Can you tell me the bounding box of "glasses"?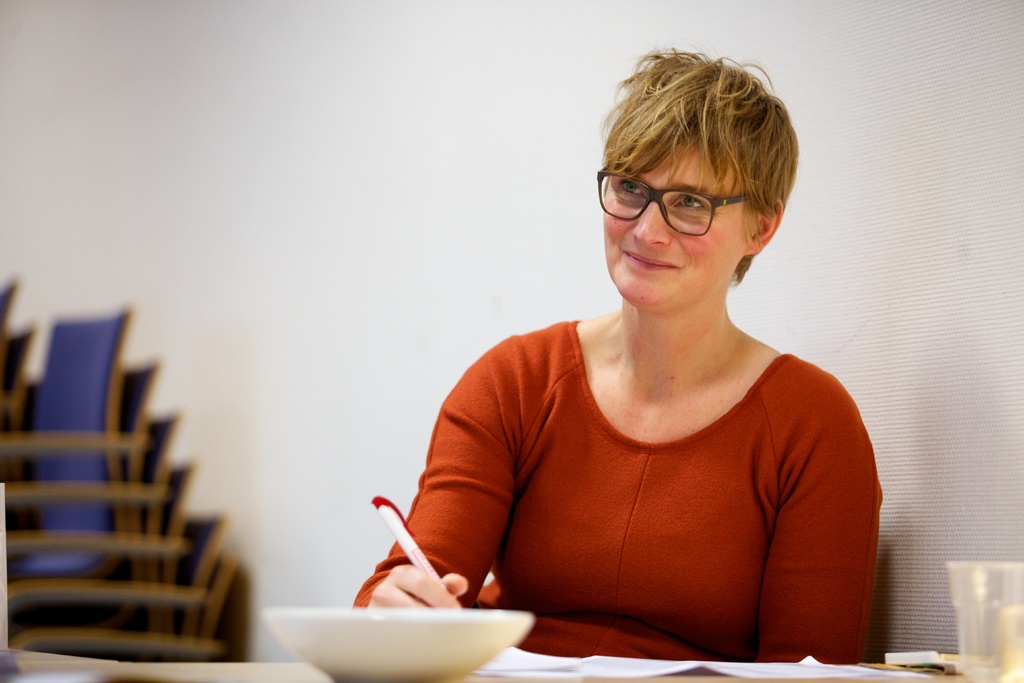
Rect(606, 174, 760, 226).
